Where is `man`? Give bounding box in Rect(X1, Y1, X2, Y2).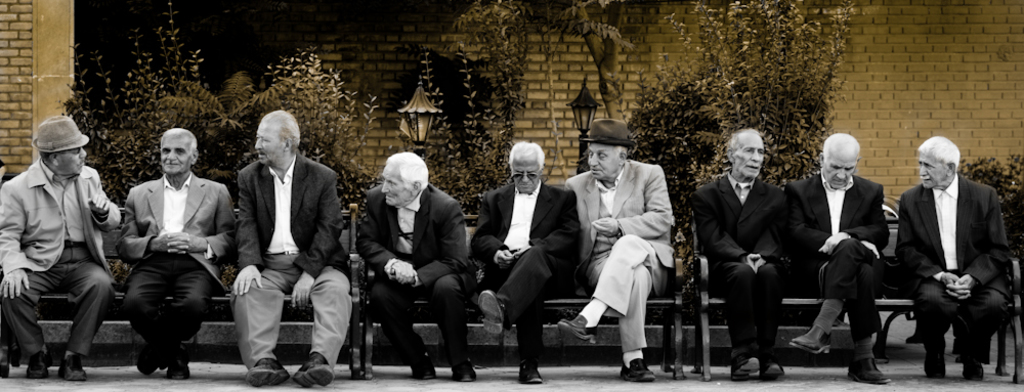
Rect(898, 135, 1000, 379).
